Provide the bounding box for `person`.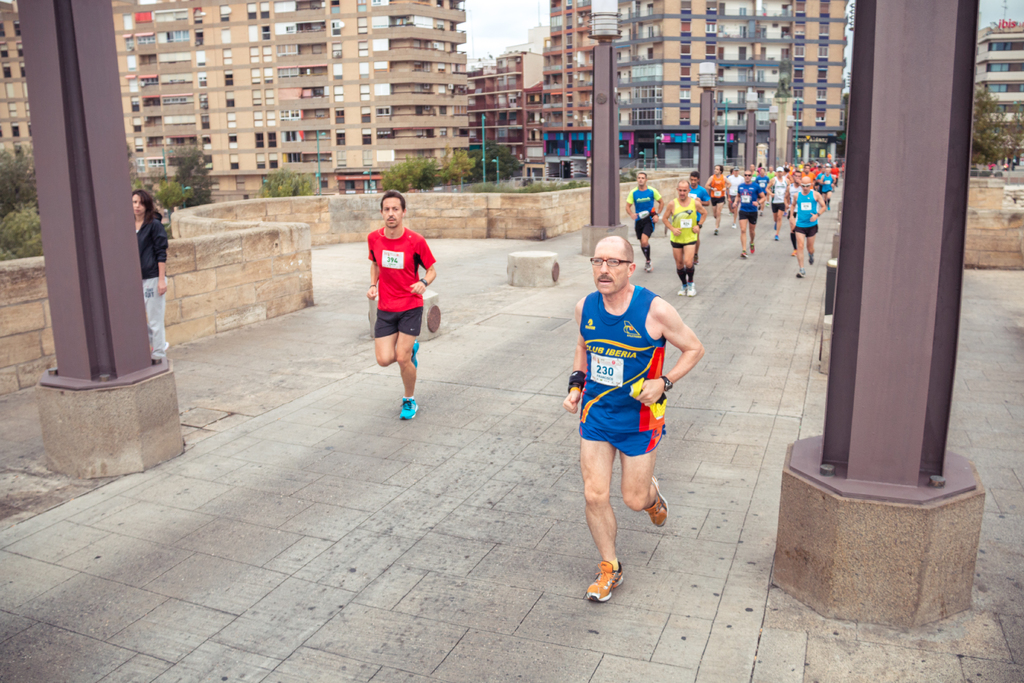
locate(154, 210, 164, 220).
